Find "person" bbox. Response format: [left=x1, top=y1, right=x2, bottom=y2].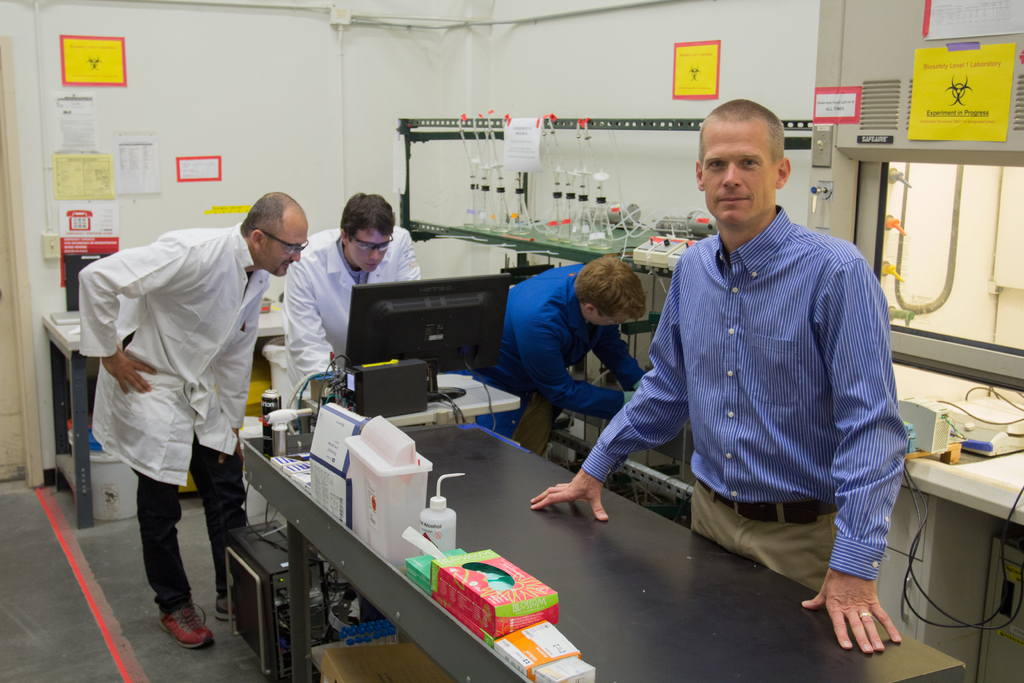
[left=74, top=189, right=311, bottom=650].
